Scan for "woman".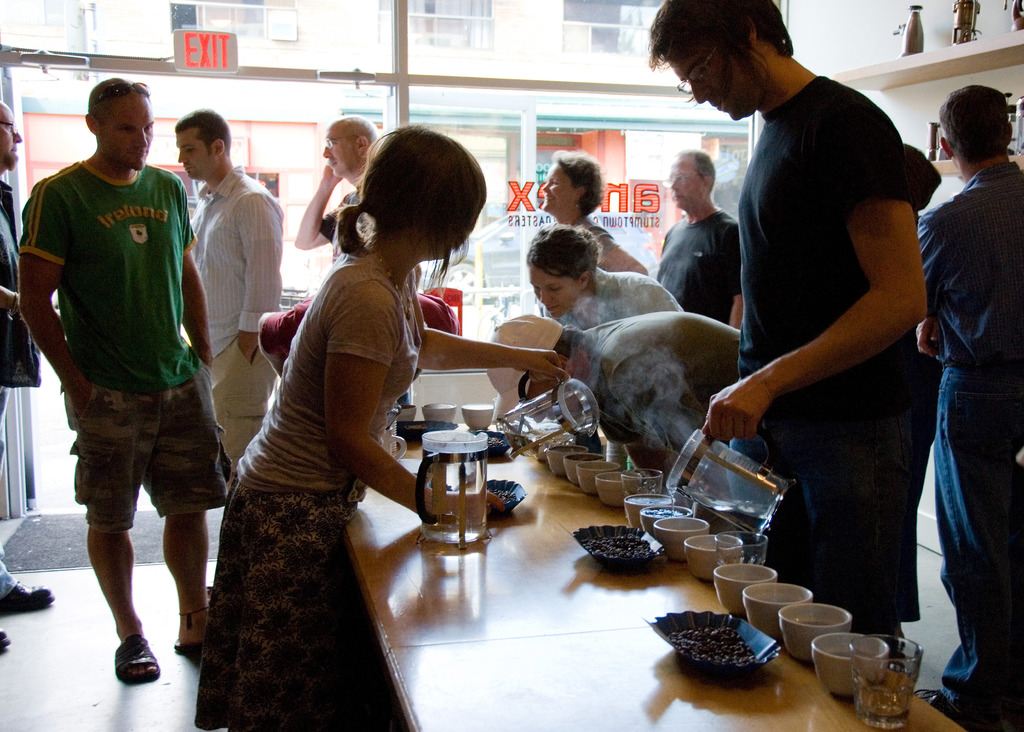
Scan result: locate(518, 228, 695, 333).
